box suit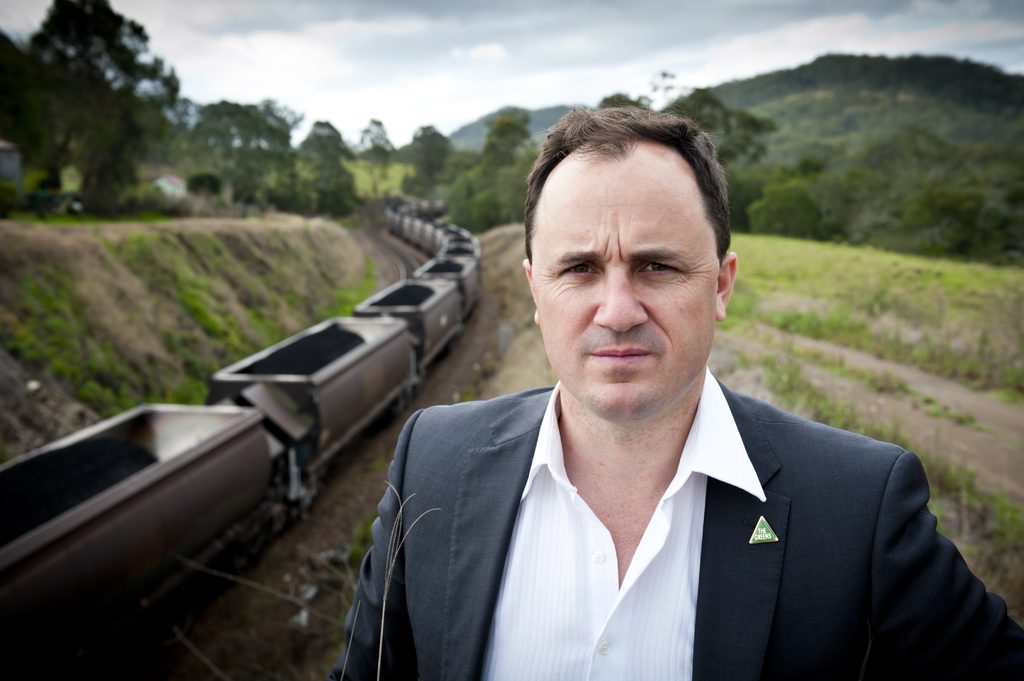
{"left": 332, "top": 362, "right": 1008, "bottom": 671}
